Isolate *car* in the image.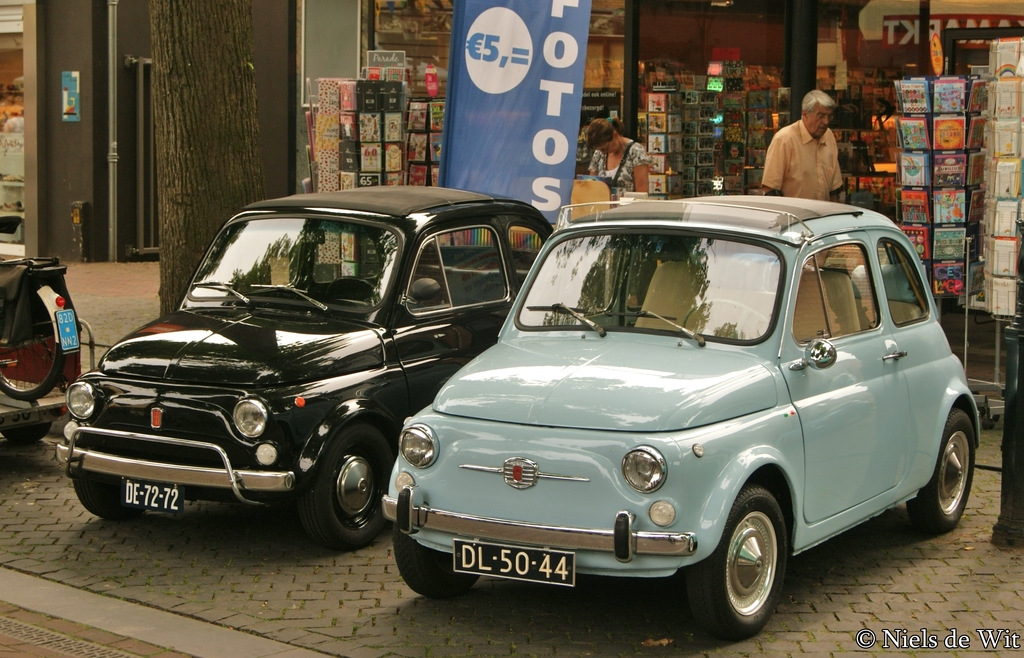
Isolated region: bbox=(48, 186, 550, 544).
